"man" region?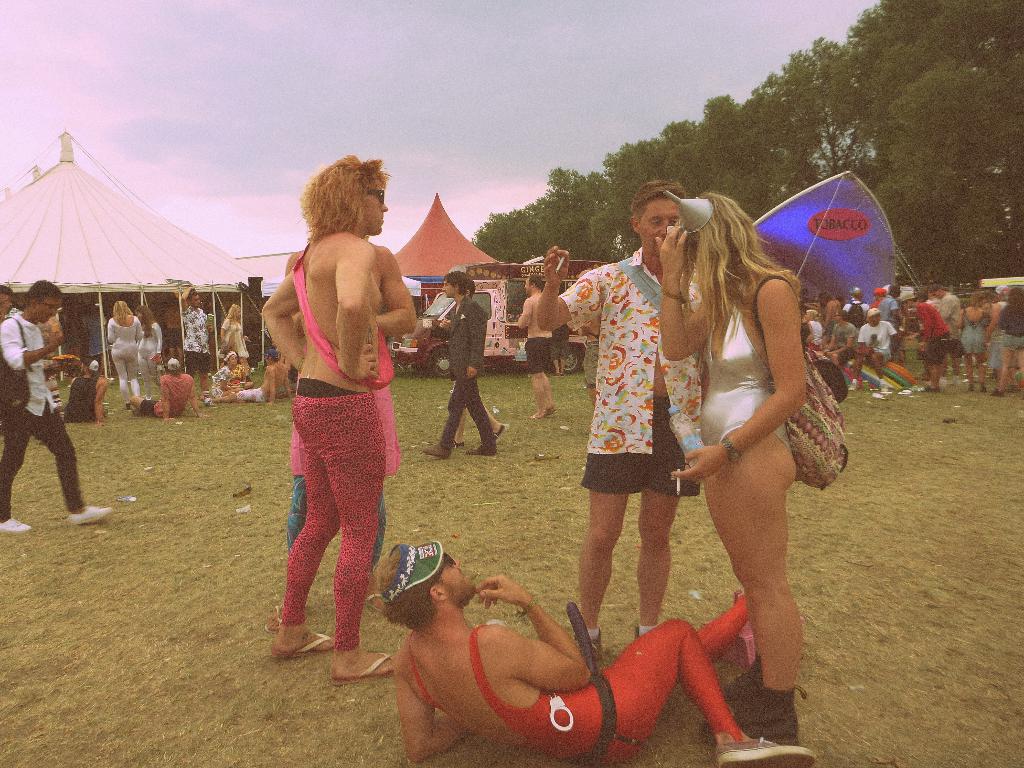
(513,279,556,422)
